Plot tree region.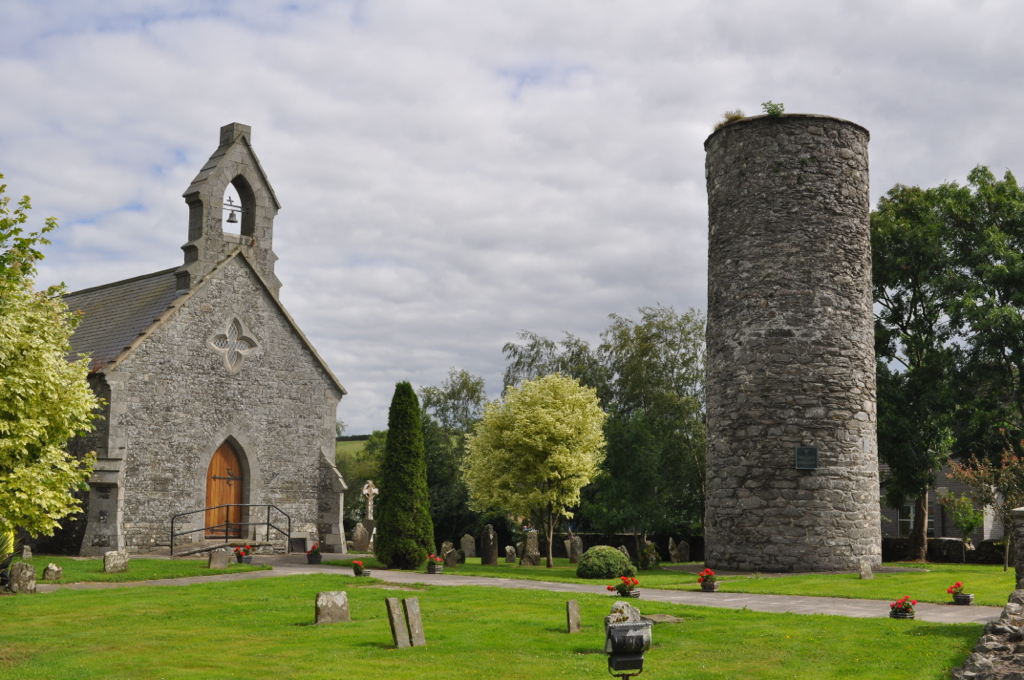
Plotted at (864,166,1023,515).
